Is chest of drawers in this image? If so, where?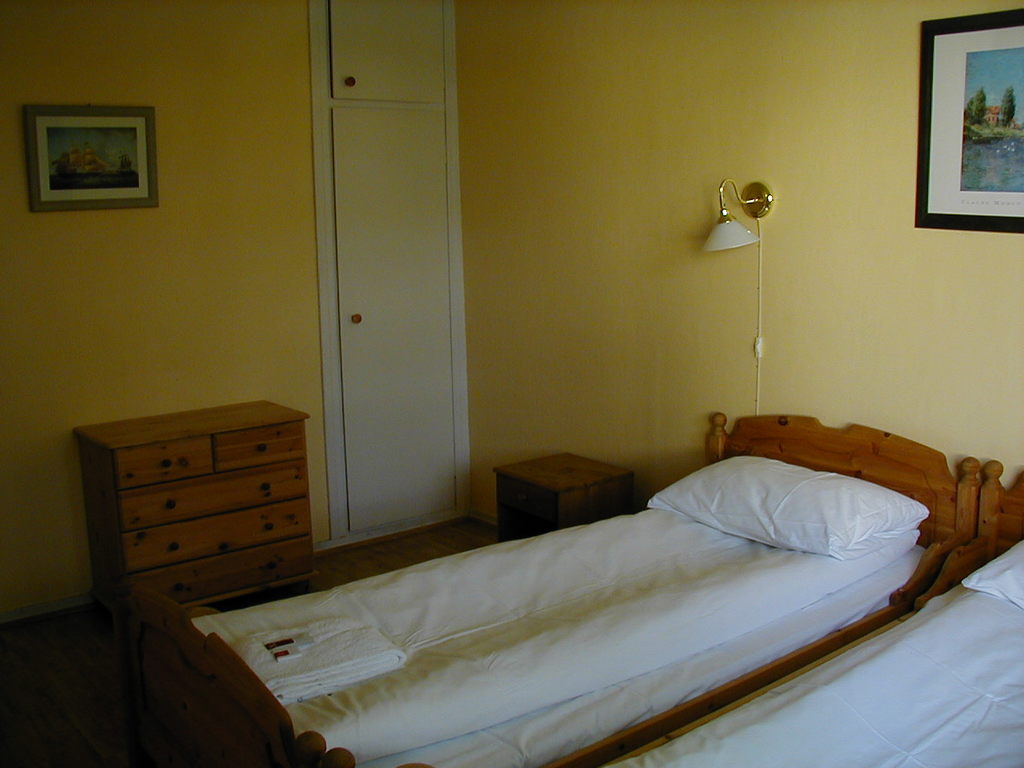
Yes, at 72/394/312/618.
